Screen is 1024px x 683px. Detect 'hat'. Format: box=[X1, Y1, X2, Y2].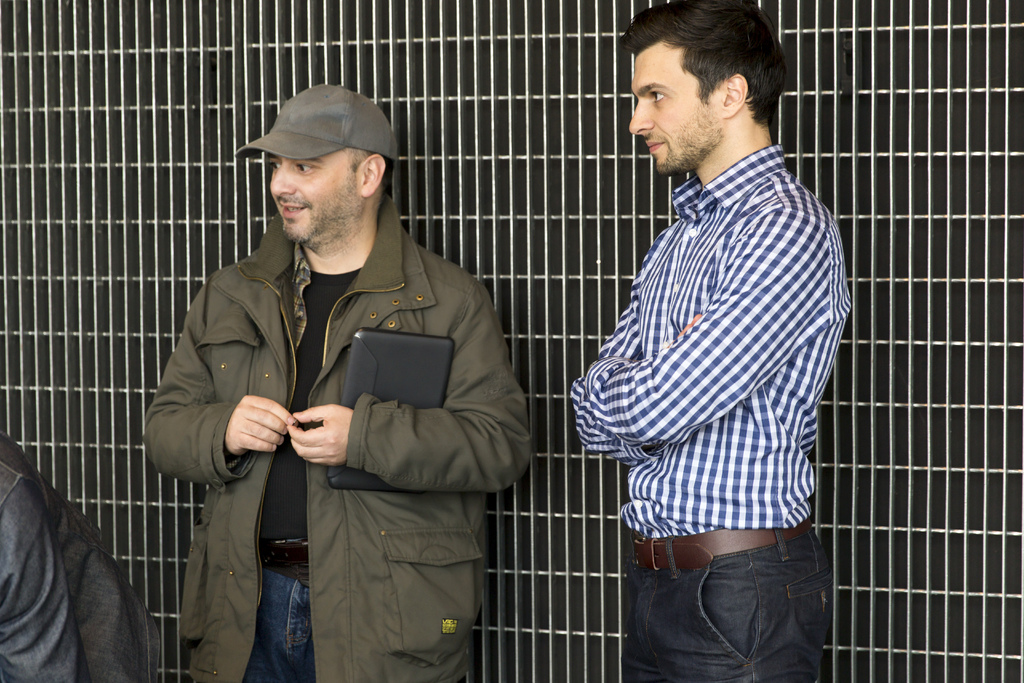
box=[241, 86, 395, 182].
